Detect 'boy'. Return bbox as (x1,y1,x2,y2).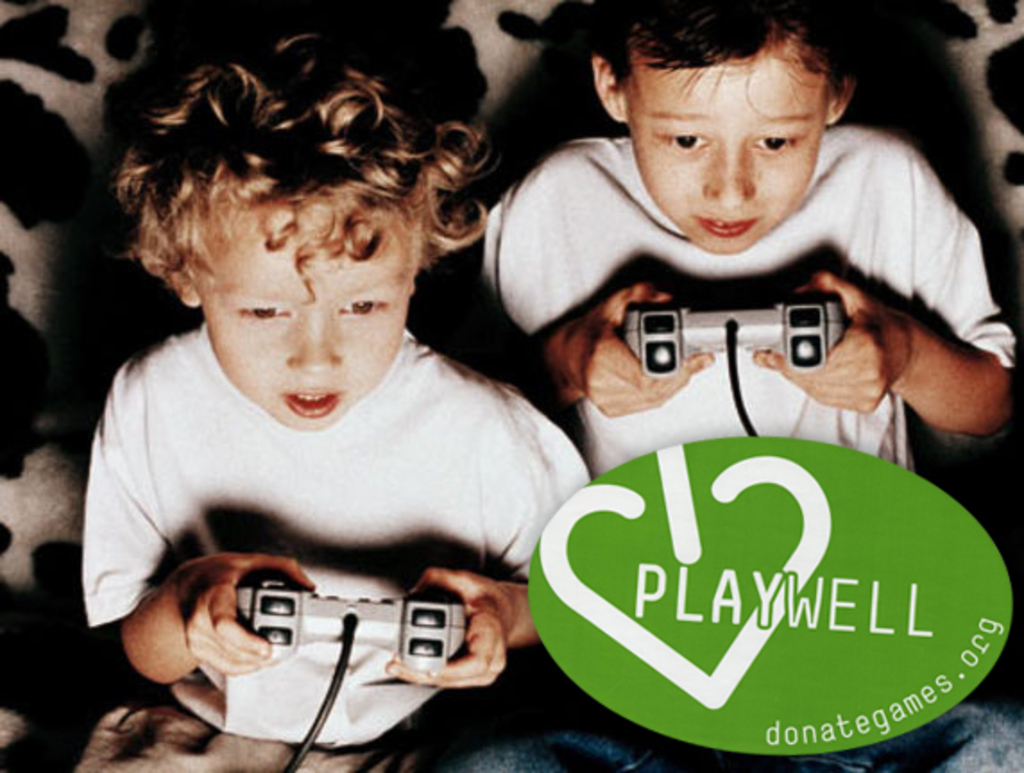
(473,45,1006,719).
